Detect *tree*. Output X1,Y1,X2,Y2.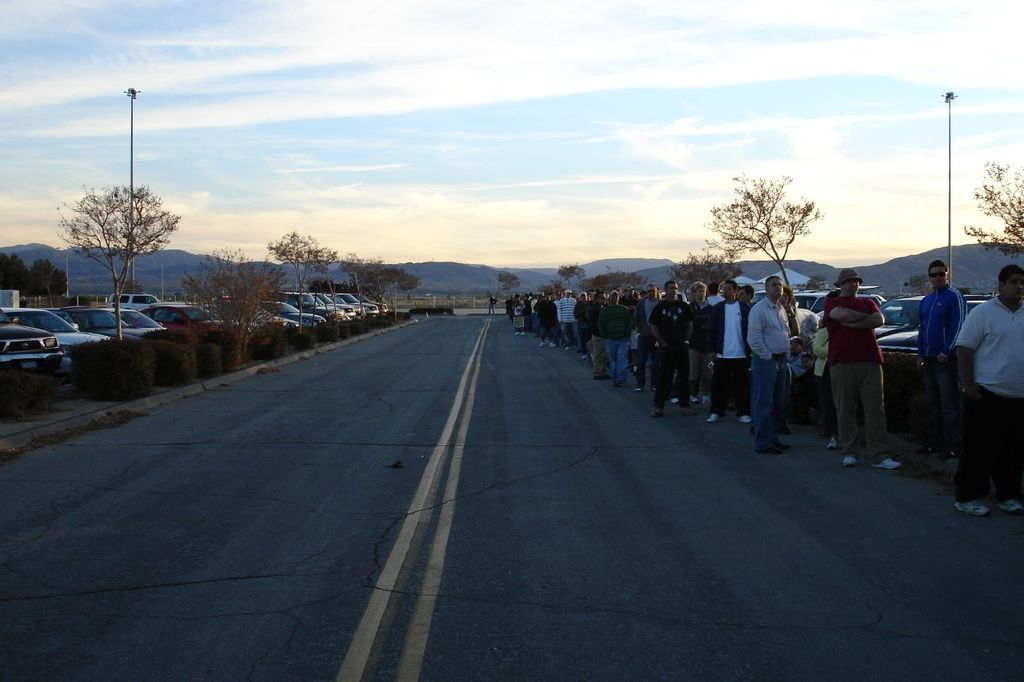
51,185,178,343.
